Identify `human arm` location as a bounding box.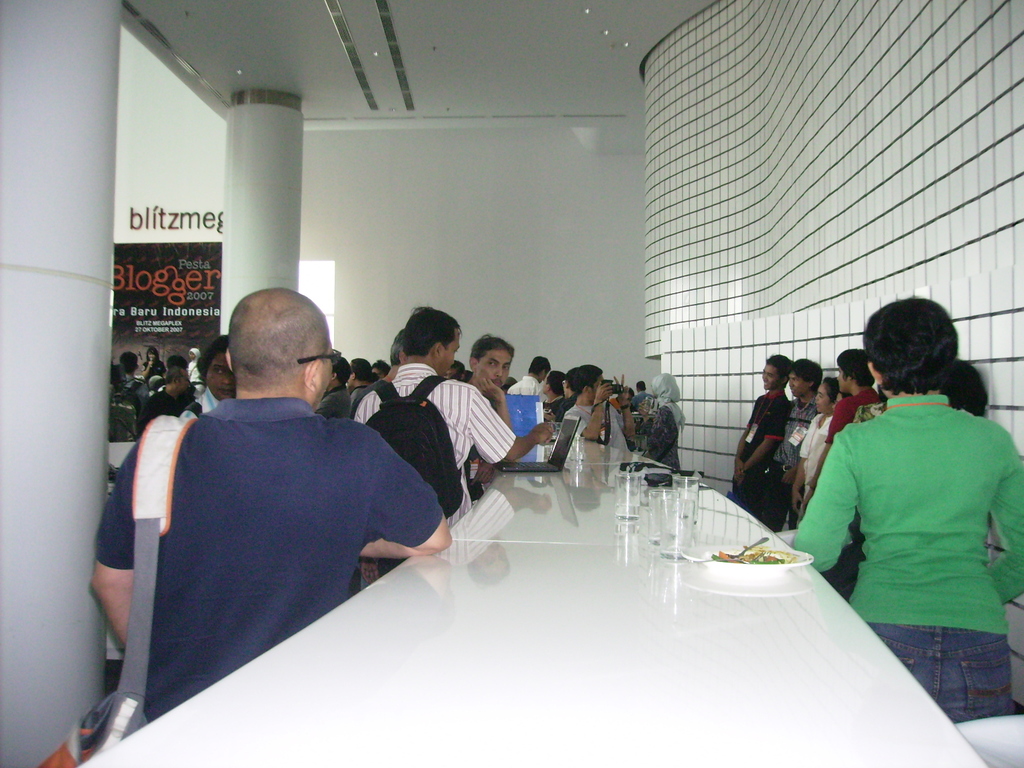
box(730, 434, 744, 484).
